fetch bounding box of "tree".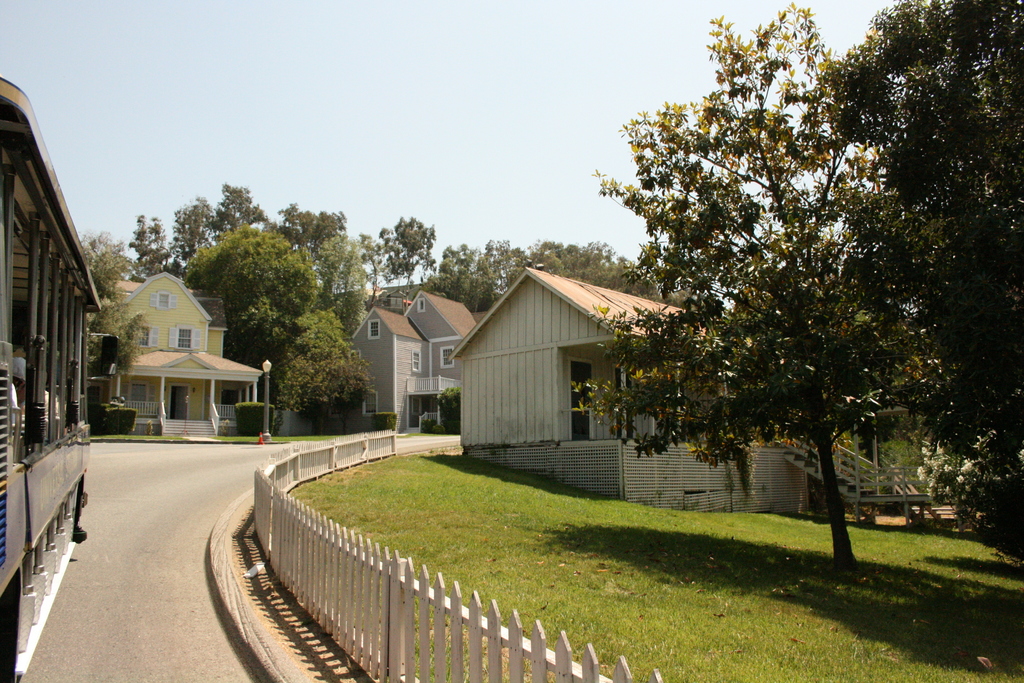
Bbox: [429, 239, 494, 310].
